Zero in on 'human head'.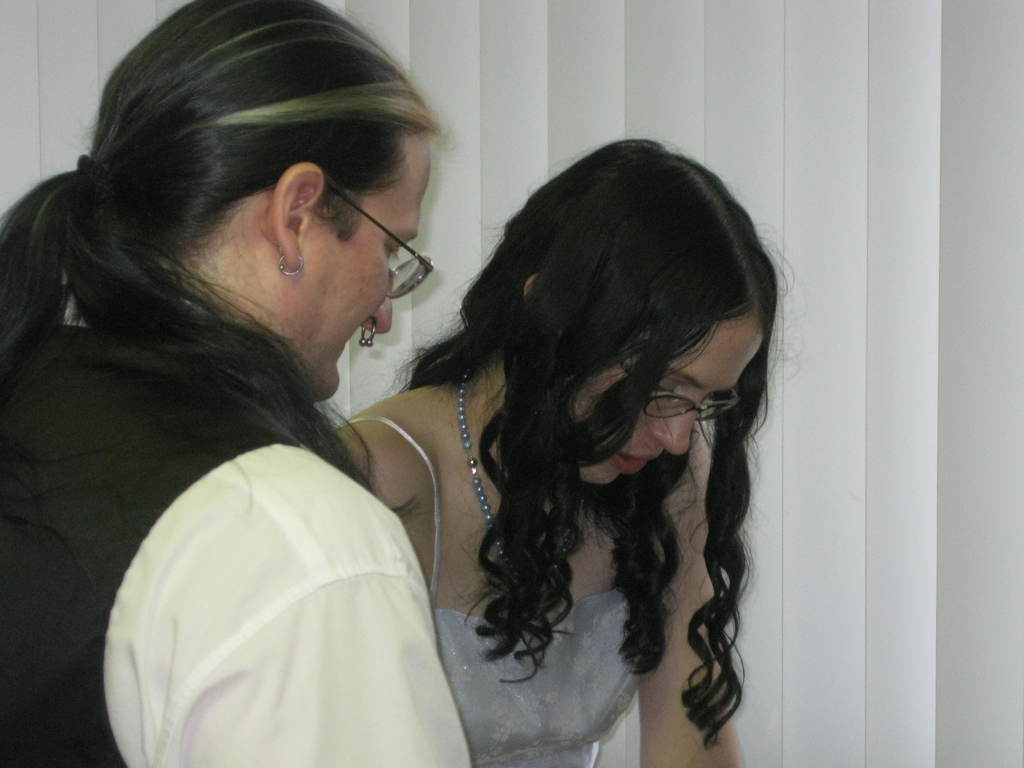
Zeroed in: bbox(47, 23, 438, 415).
